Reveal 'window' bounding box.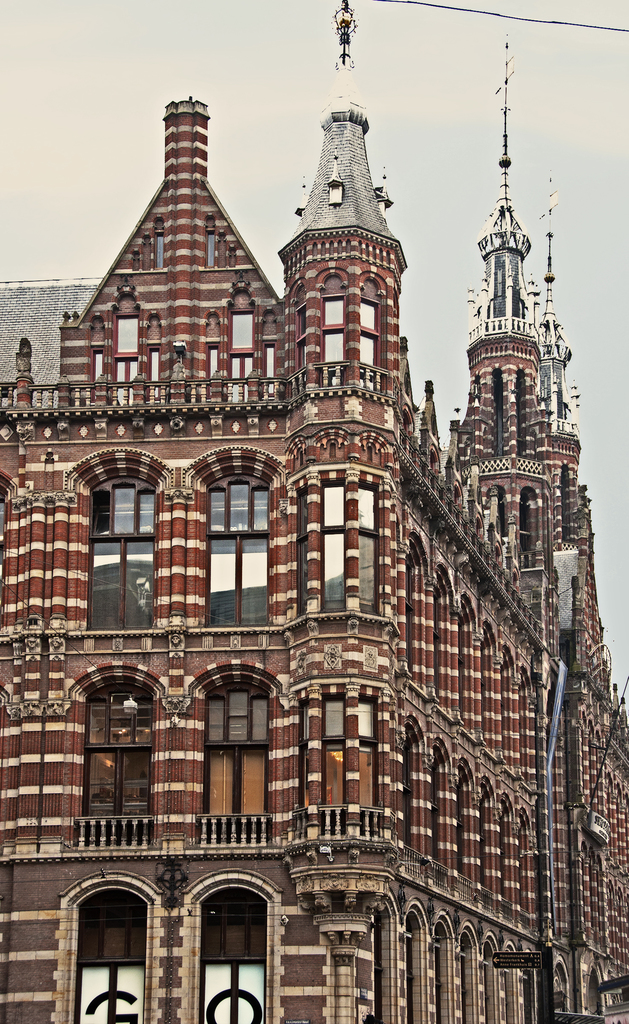
Revealed: [left=478, top=486, right=511, bottom=568].
